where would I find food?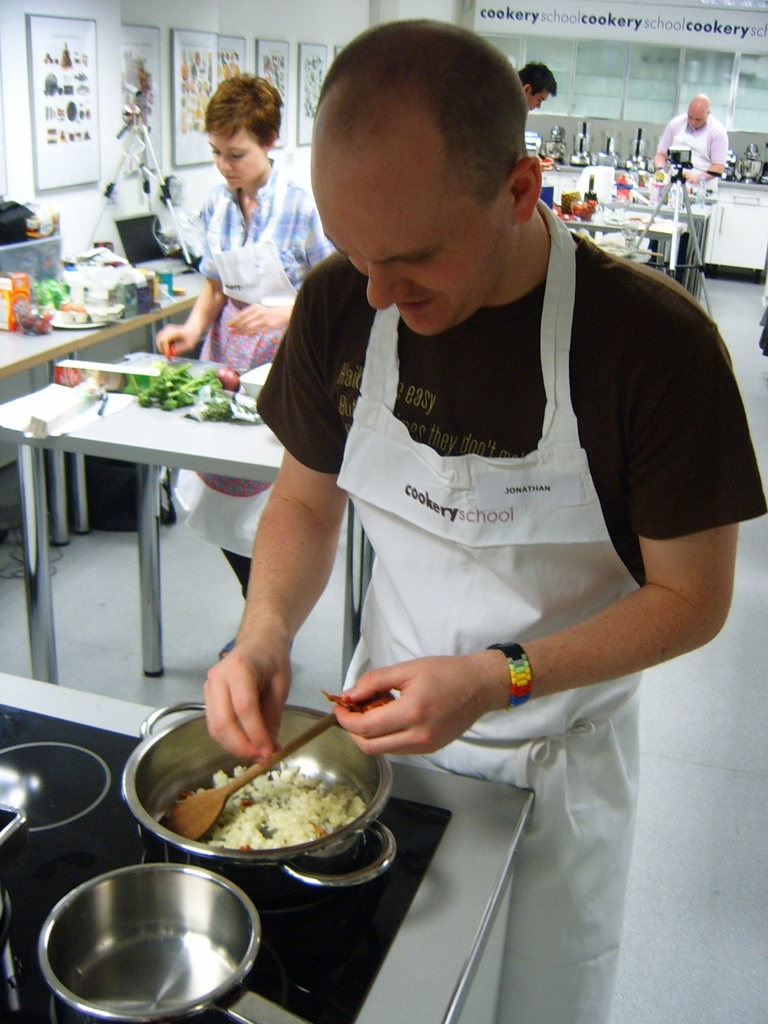
At x1=116 y1=714 x2=364 y2=863.
